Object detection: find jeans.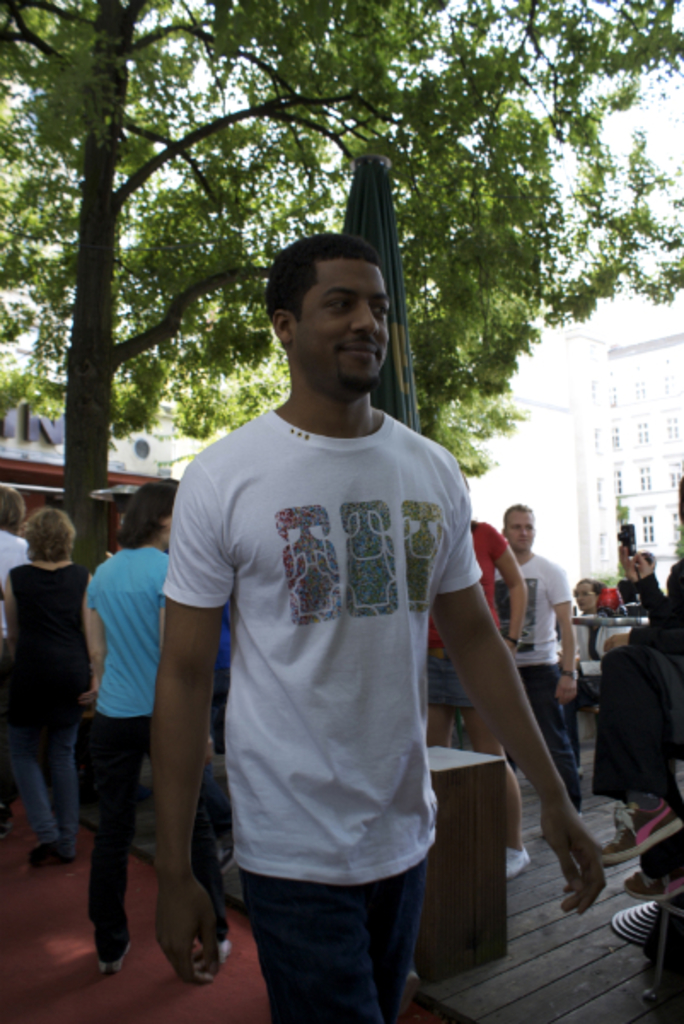
84, 712, 229, 961.
